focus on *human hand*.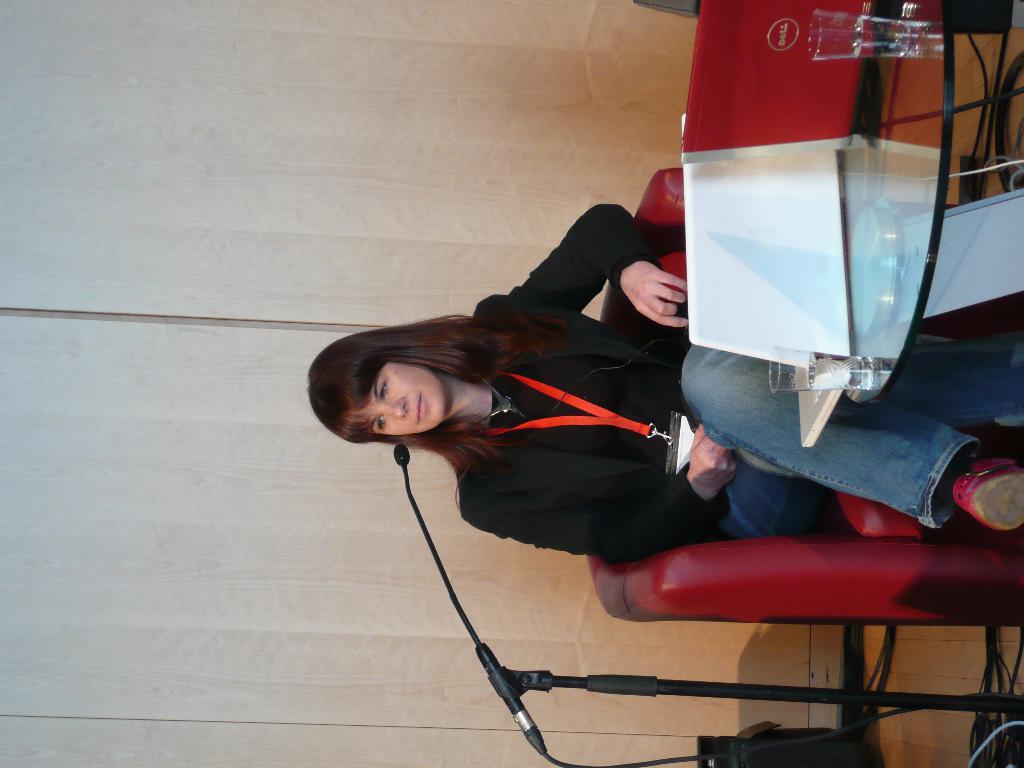
Focused at 620,250,705,333.
